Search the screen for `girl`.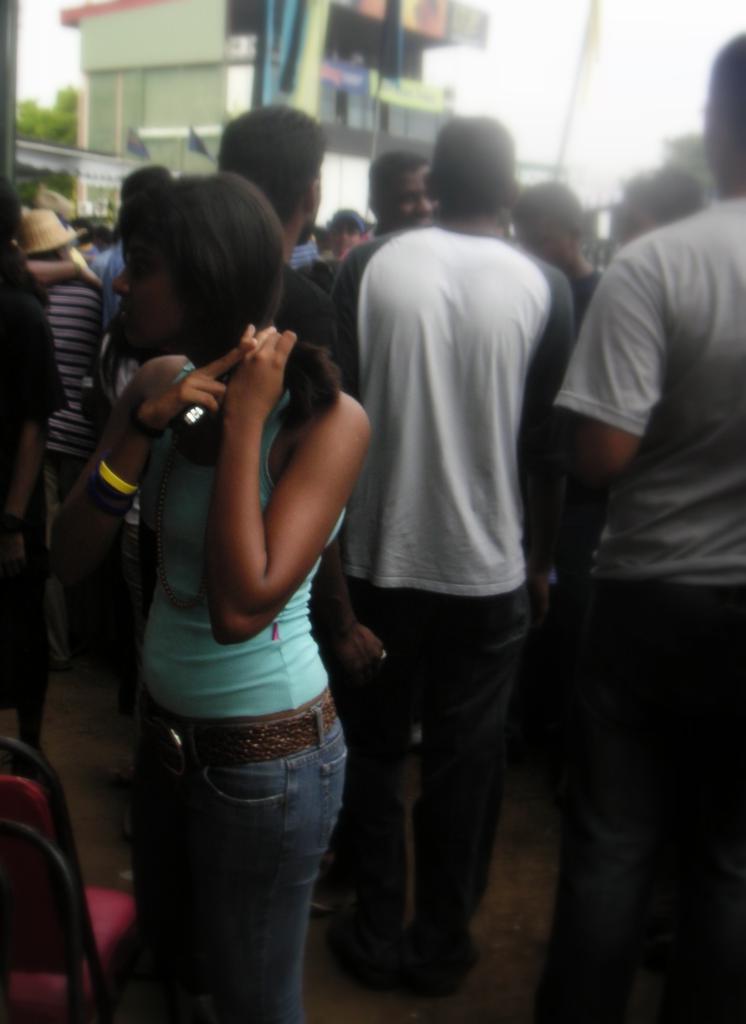
Found at {"x1": 51, "y1": 169, "x2": 372, "y2": 1023}.
